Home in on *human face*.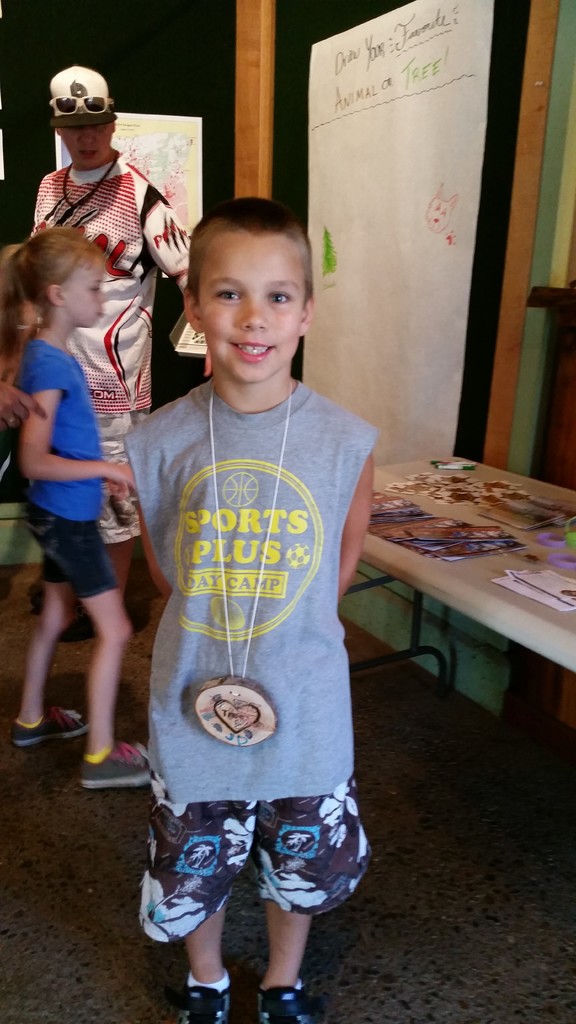
Homed in at [68,255,113,337].
